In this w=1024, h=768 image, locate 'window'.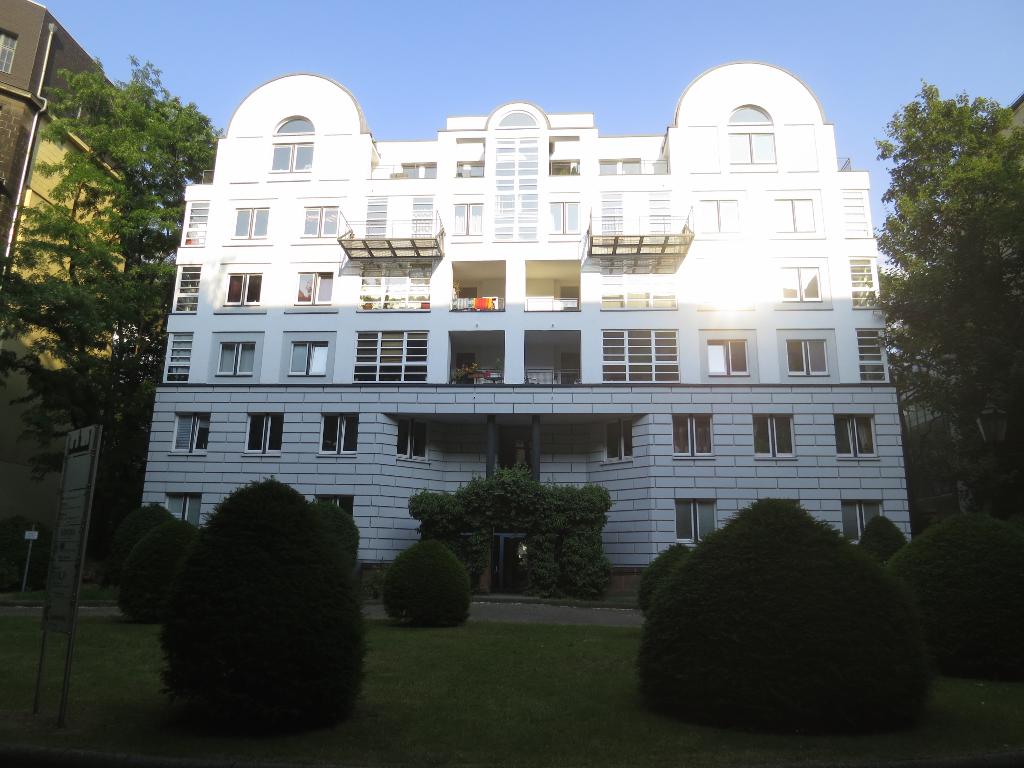
Bounding box: pyautogui.locateOnScreen(600, 158, 641, 176).
